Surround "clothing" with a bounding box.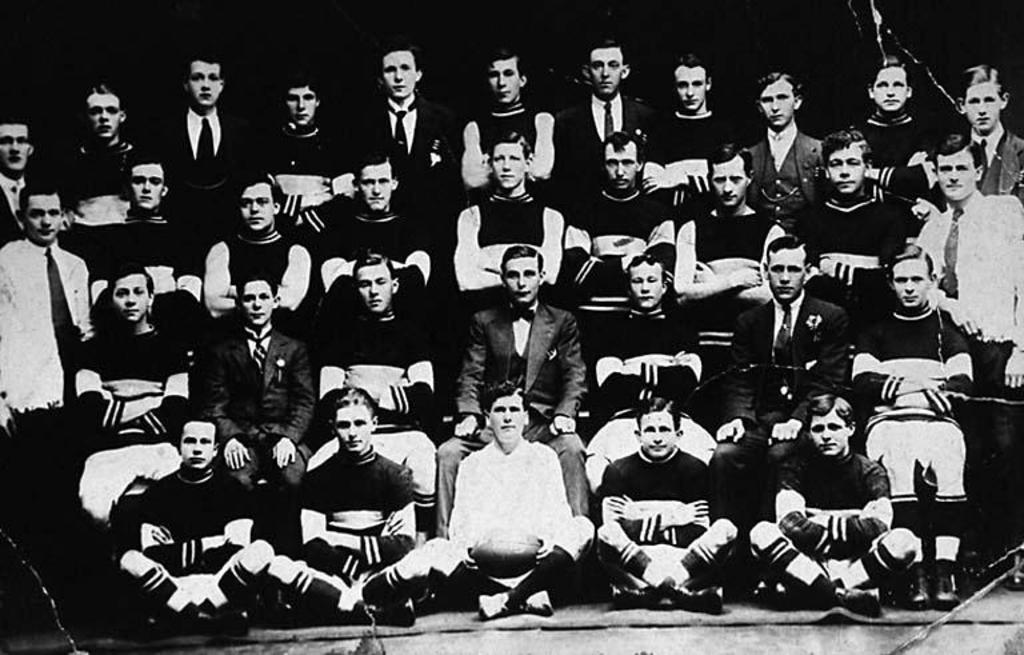
863, 427, 964, 558.
